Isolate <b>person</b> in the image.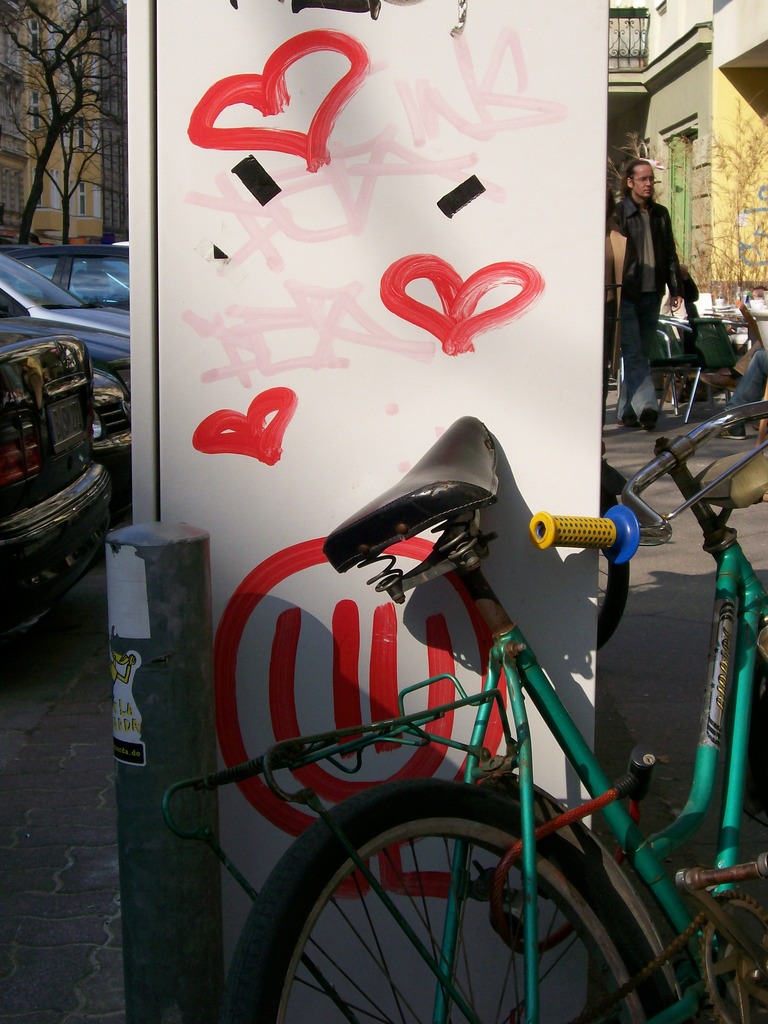
Isolated region: left=625, top=138, right=694, bottom=336.
